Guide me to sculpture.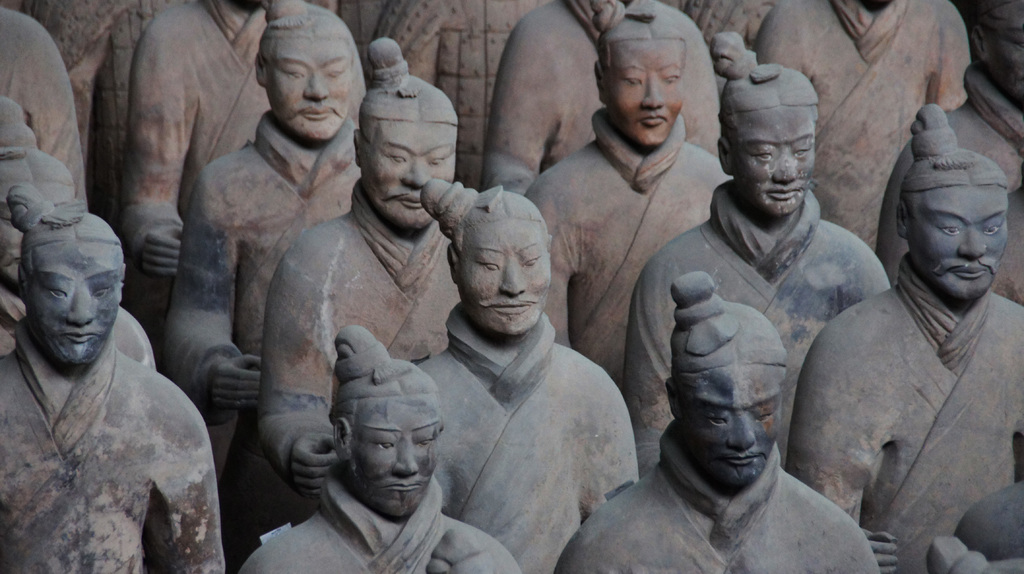
Guidance: <box>348,0,550,180</box>.
